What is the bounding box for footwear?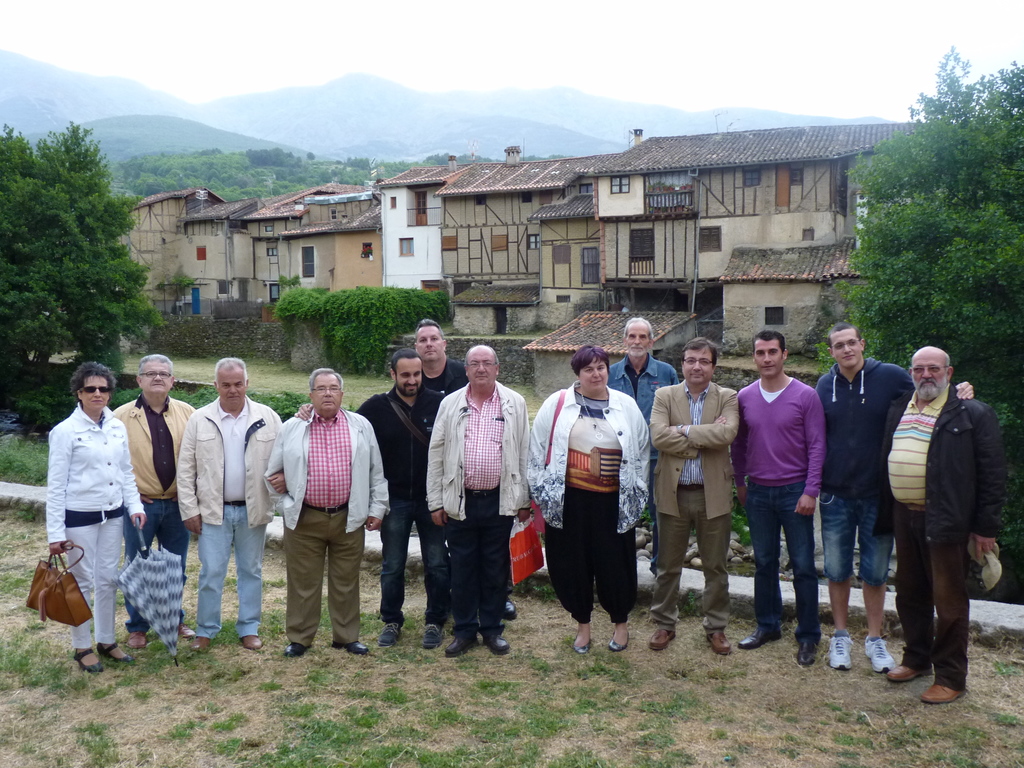
box(179, 625, 196, 641).
